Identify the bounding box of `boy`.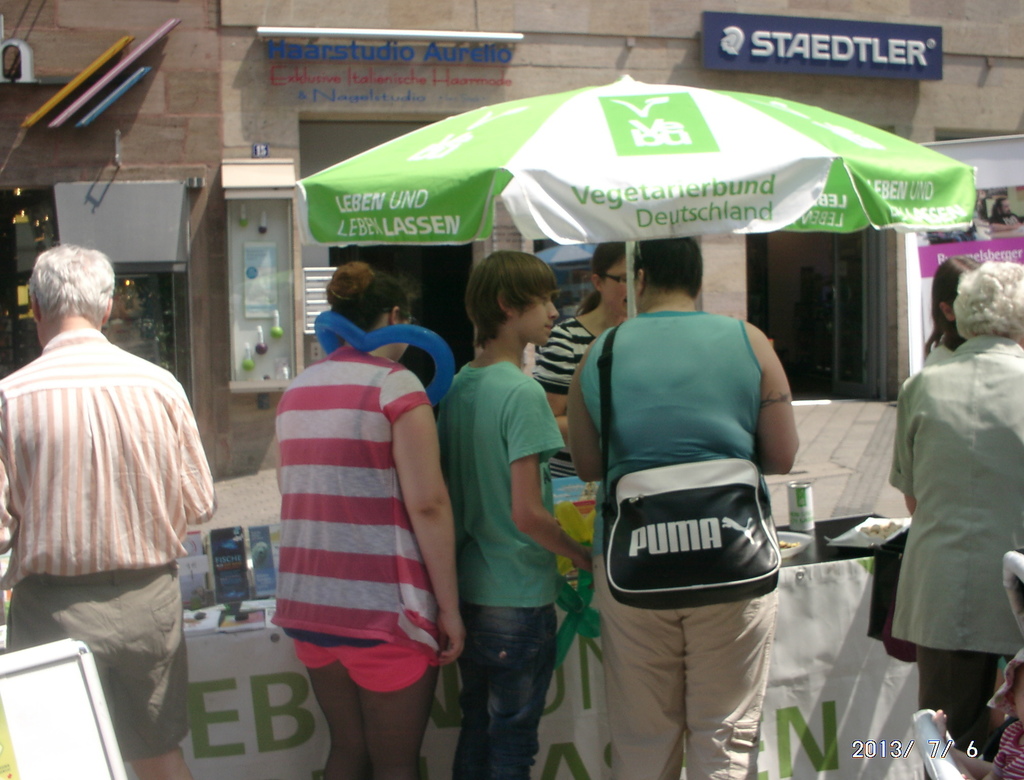
rect(435, 250, 588, 779).
